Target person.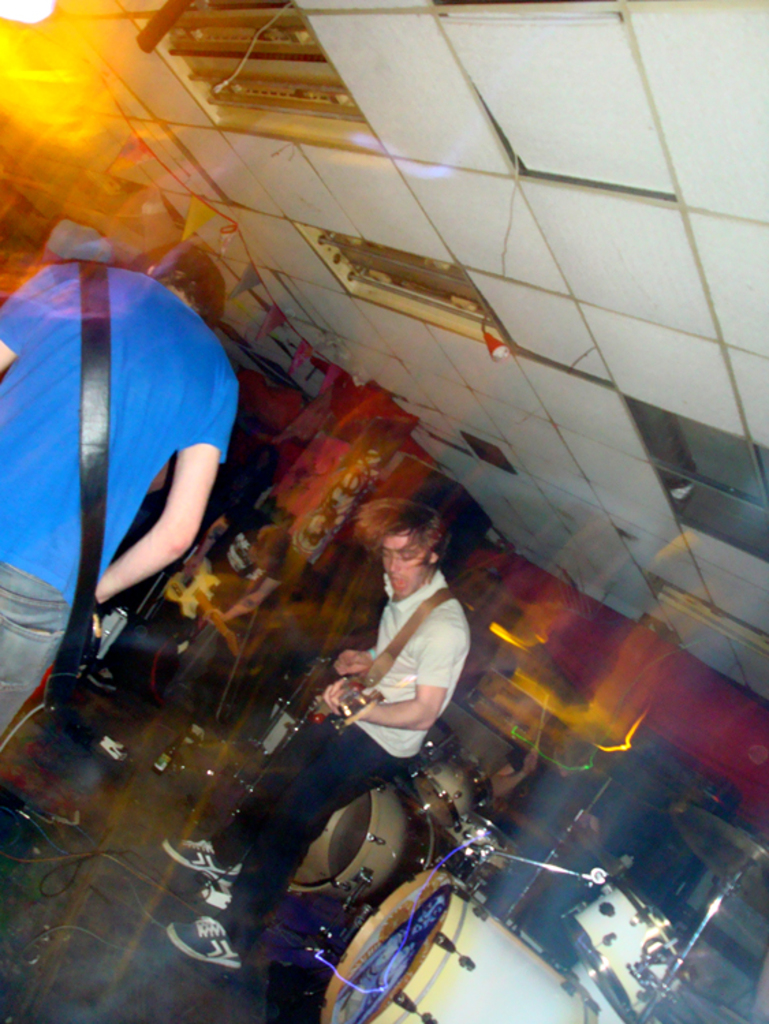
Target region: (146,511,299,756).
